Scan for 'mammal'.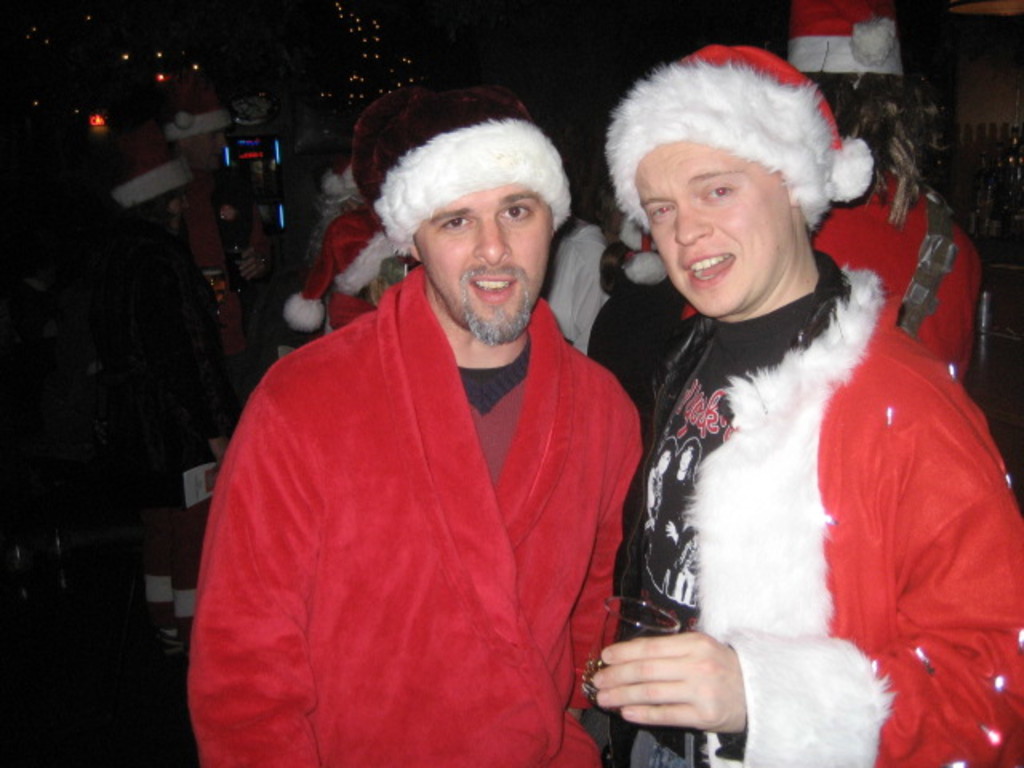
Scan result: (x1=589, y1=219, x2=704, y2=595).
